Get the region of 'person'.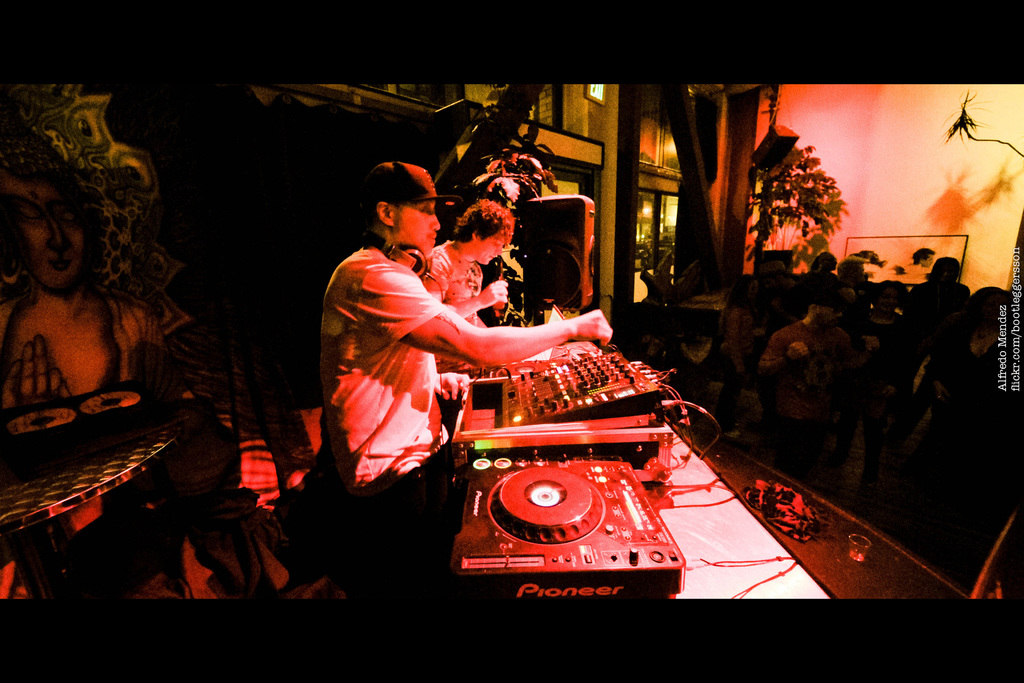
left=315, top=156, right=540, bottom=539.
